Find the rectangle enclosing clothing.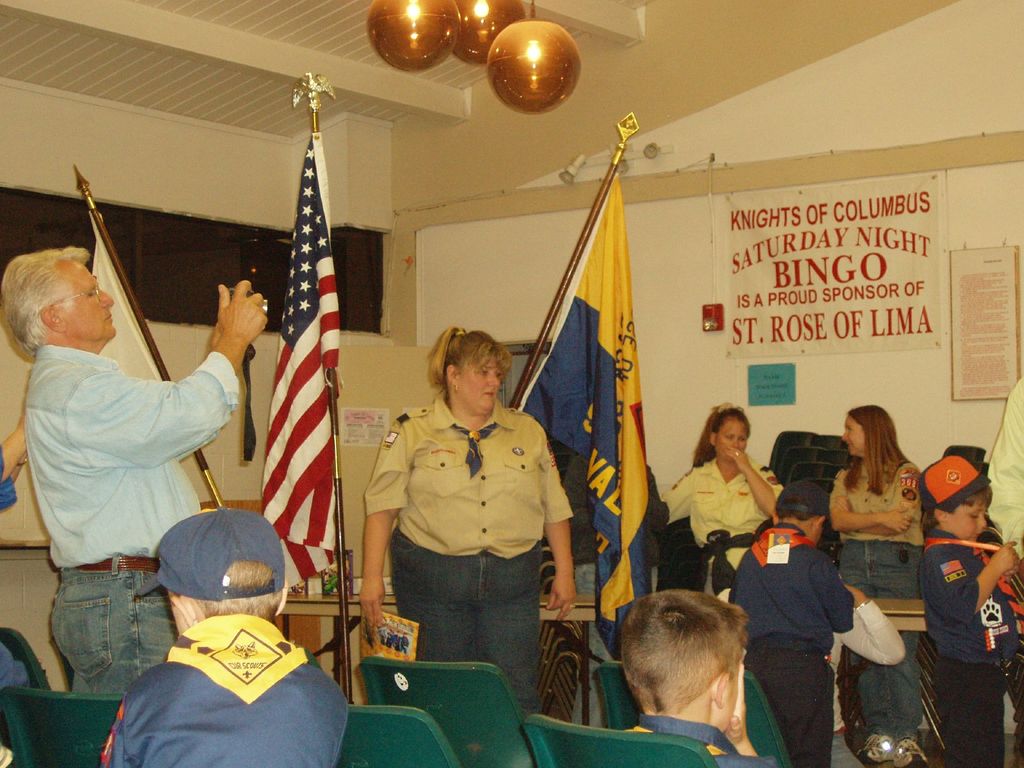
bbox(639, 719, 784, 767).
